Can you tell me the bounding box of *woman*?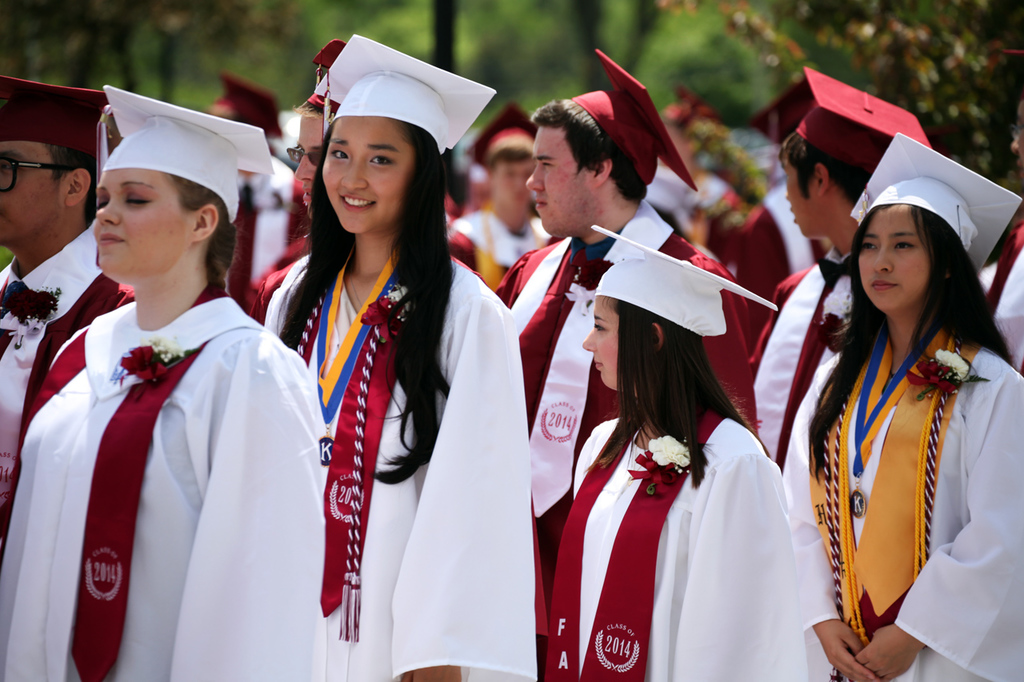
crop(766, 138, 1023, 681).
